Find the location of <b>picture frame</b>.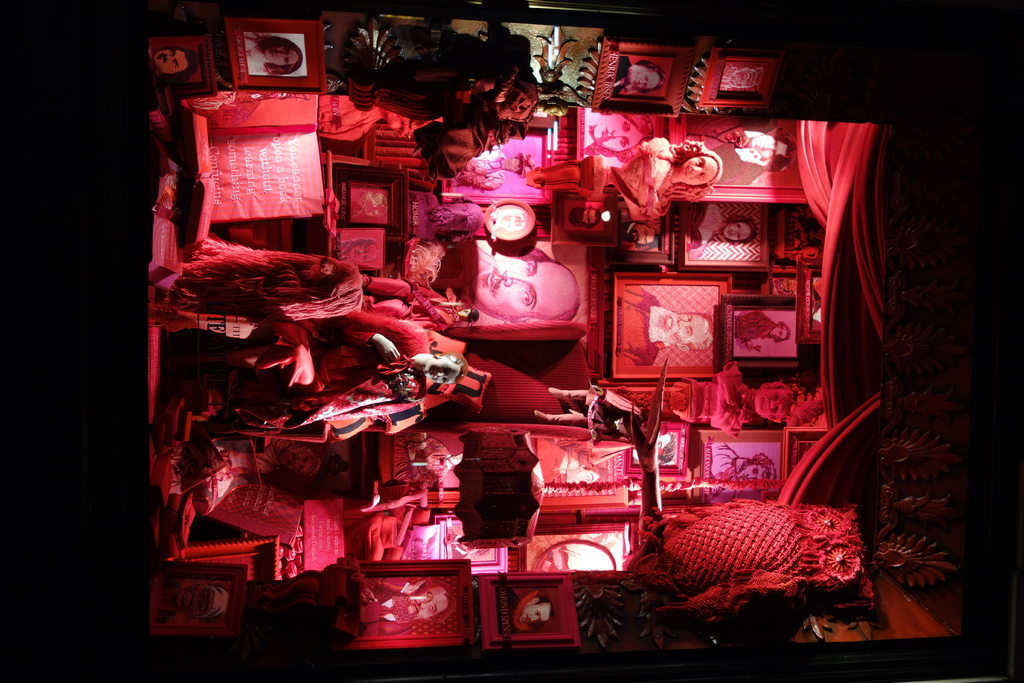
Location: crop(624, 415, 689, 476).
